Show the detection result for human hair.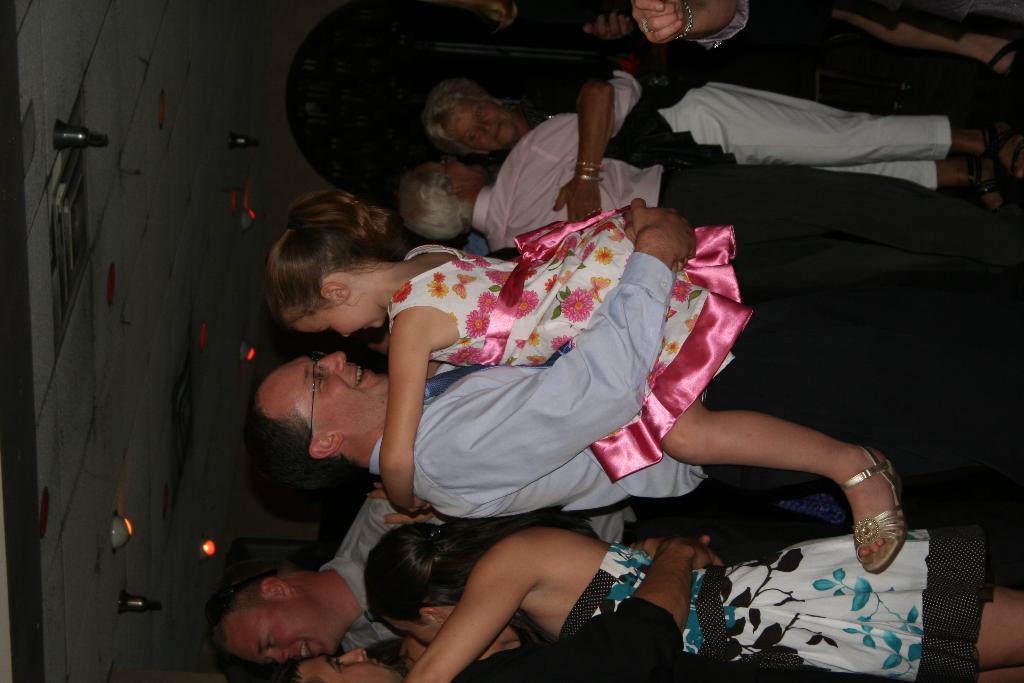
401 170 479 242.
